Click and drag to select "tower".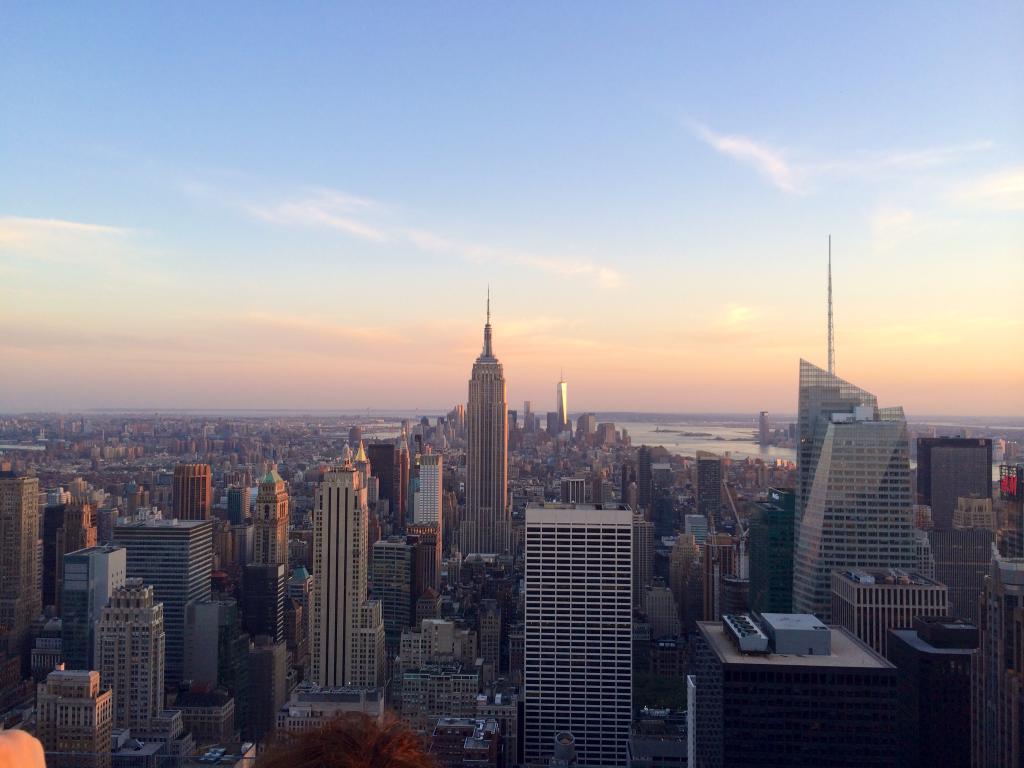
Selection: 244/557/291/643.
